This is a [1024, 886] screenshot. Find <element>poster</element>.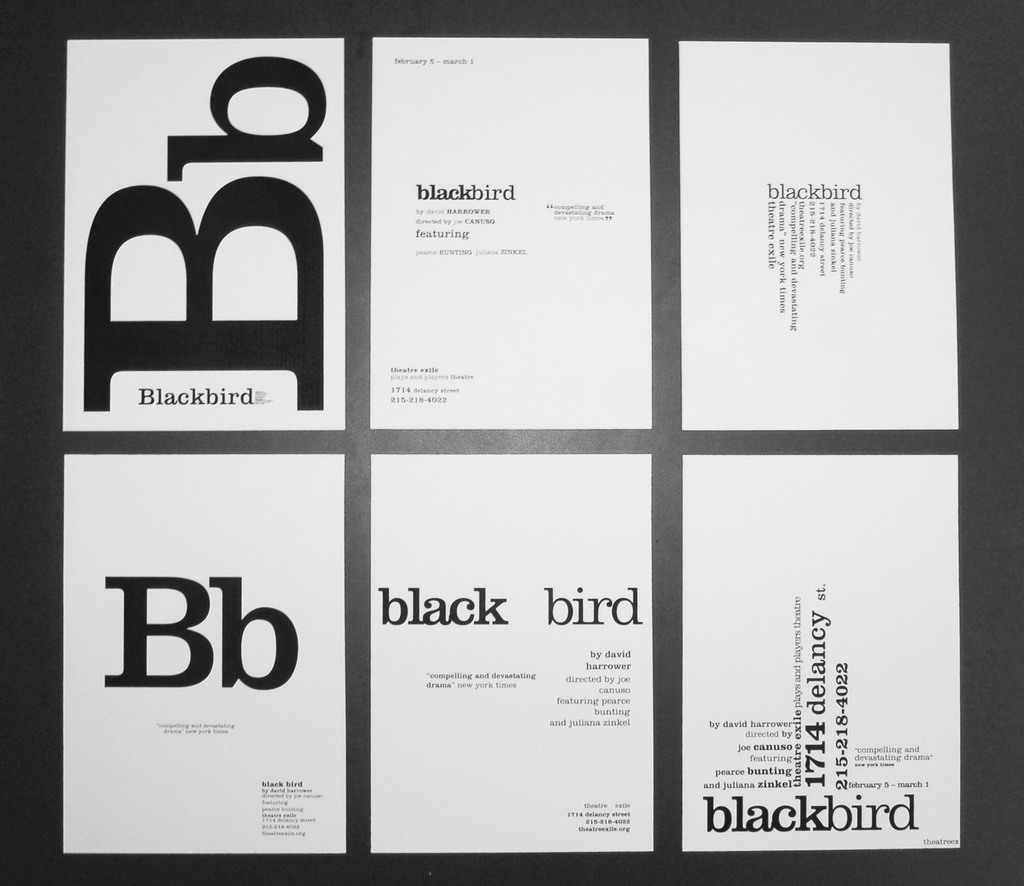
Bounding box: Rect(367, 36, 646, 422).
